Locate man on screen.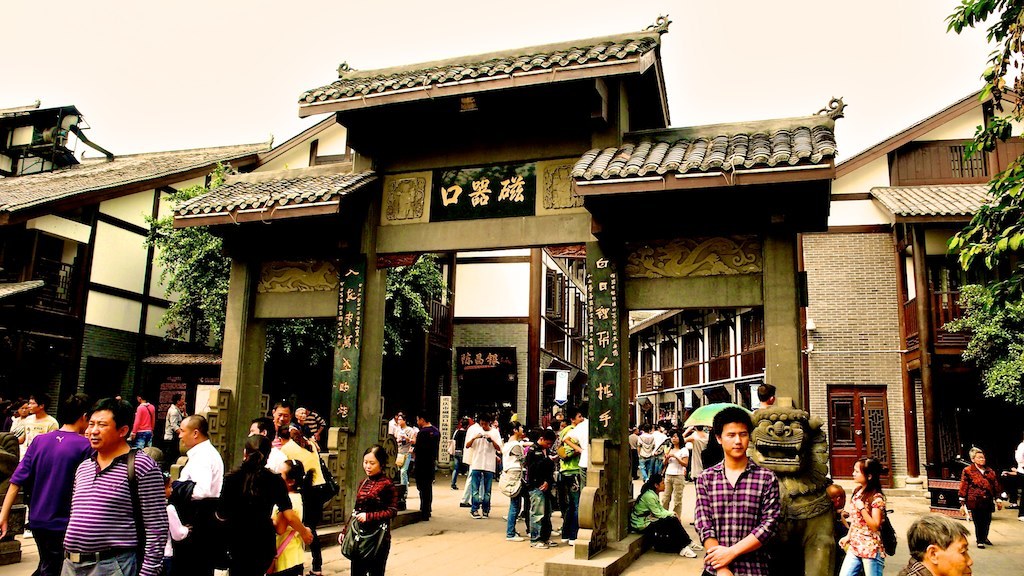
On screen at <region>217, 416, 301, 575</region>.
